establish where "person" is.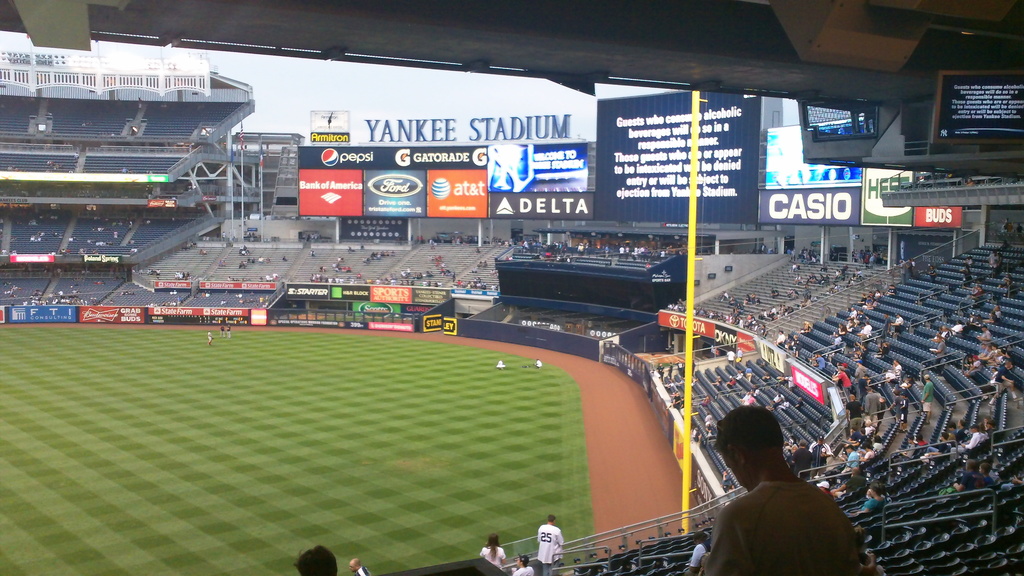
Established at [481, 538, 511, 572].
